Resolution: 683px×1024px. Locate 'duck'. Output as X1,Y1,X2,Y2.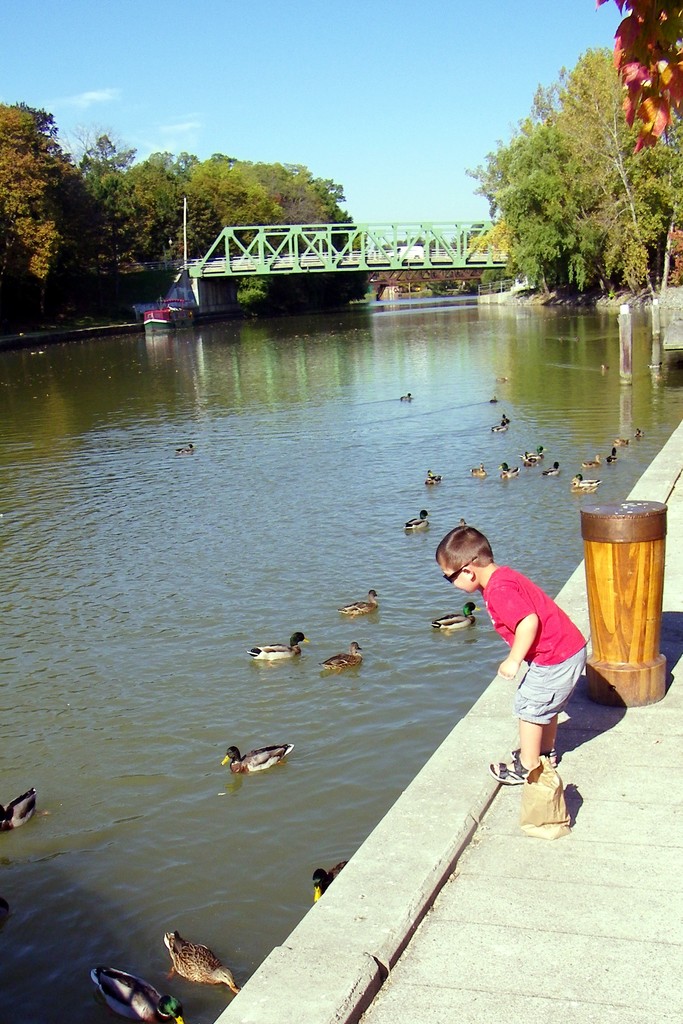
421,460,448,502.
